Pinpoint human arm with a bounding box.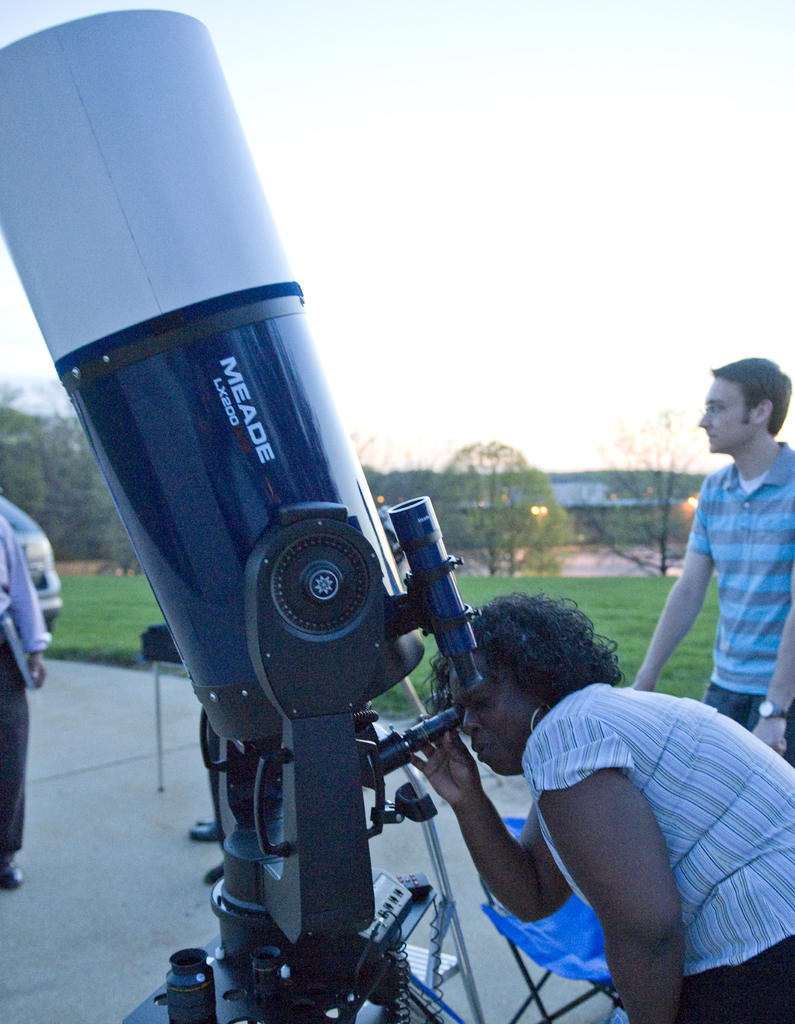
rect(629, 476, 719, 688).
